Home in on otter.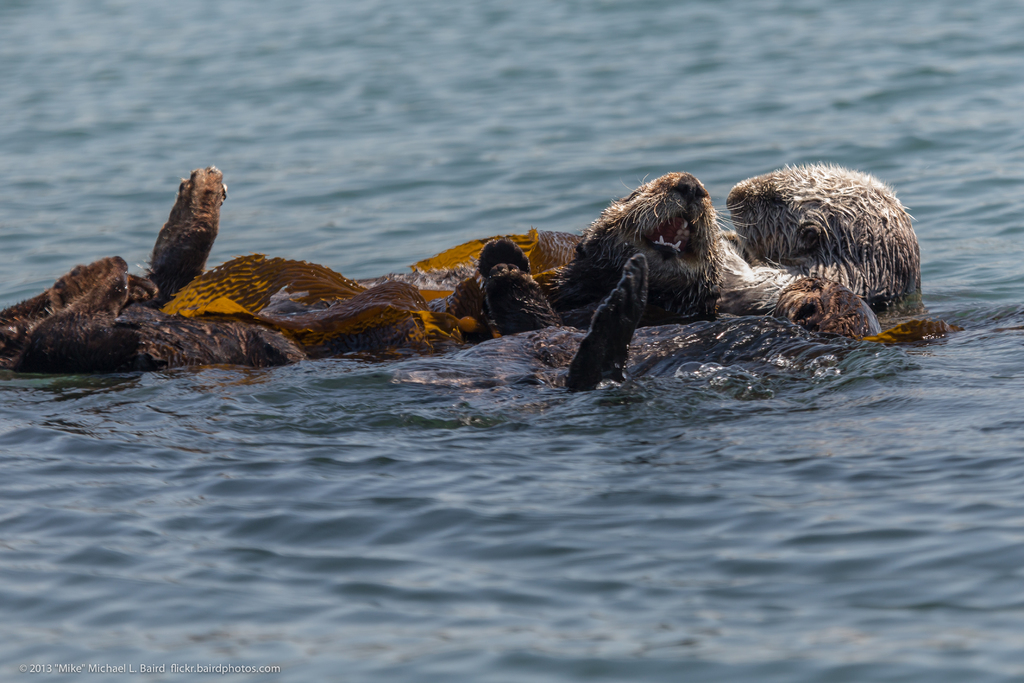
Homed in at bbox=[392, 256, 883, 389].
